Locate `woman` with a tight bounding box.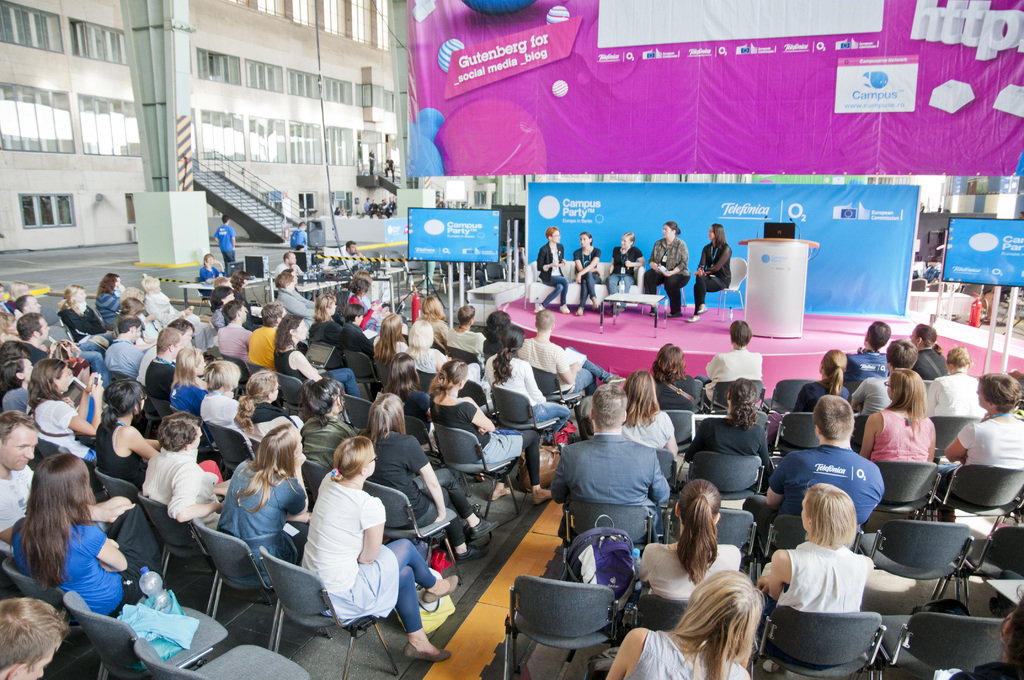
bbox=[417, 295, 450, 346].
